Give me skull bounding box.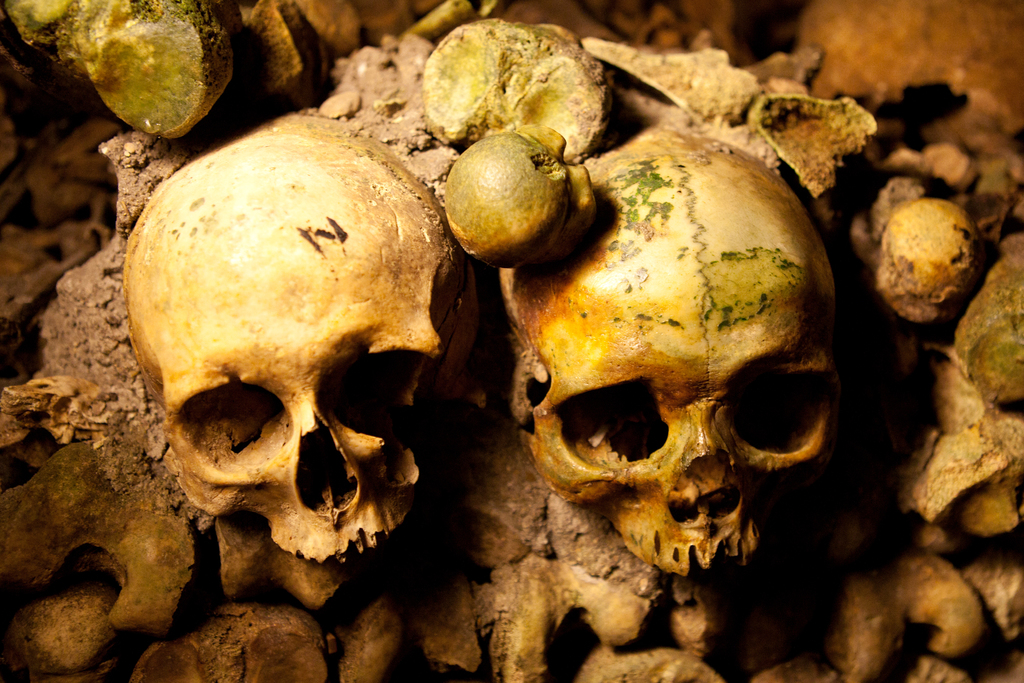
bbox=(499, 131, 843, 580).
